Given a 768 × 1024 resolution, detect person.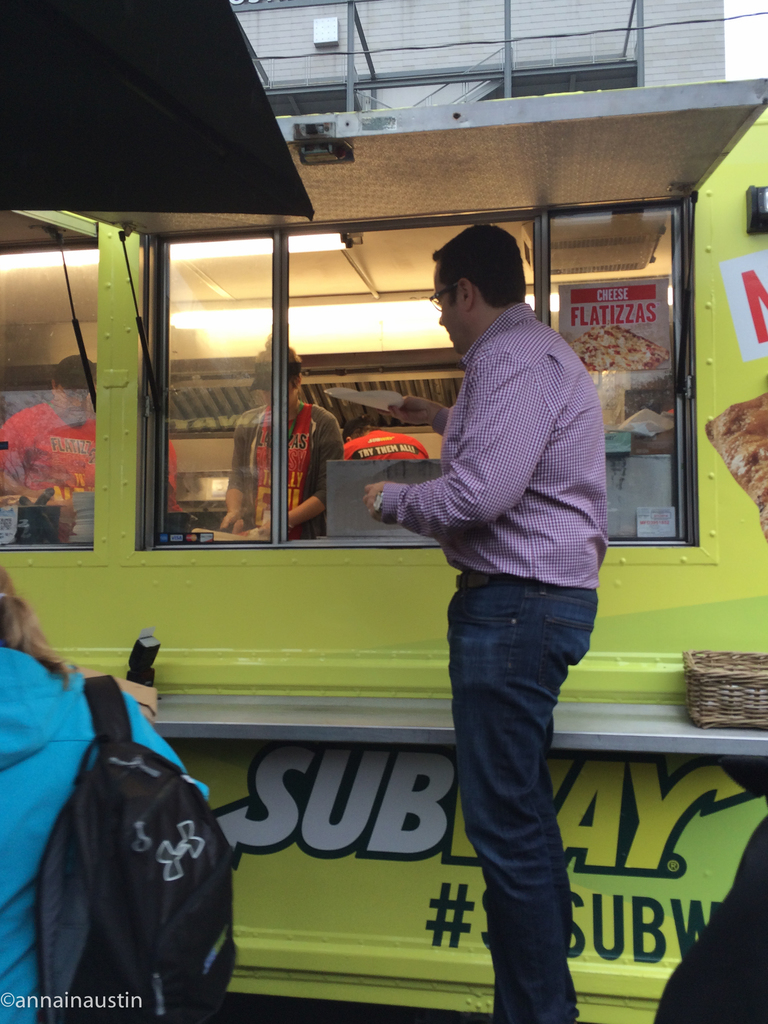
locate(0, 559, 215, 1023).
